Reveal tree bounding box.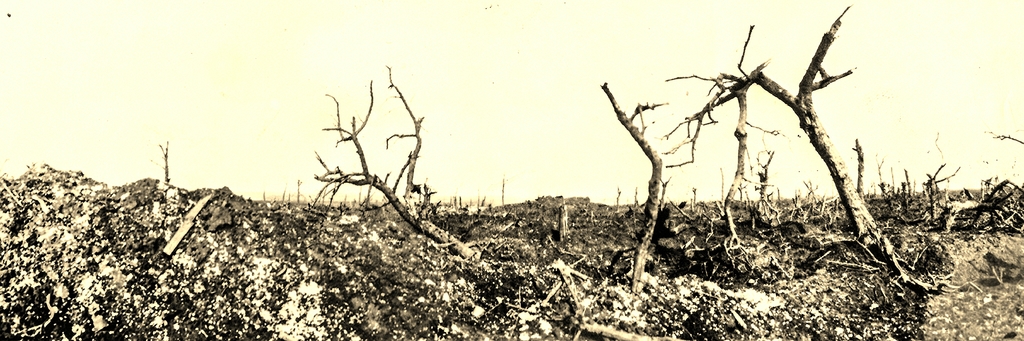
Revealed: 285,46,532,272.
